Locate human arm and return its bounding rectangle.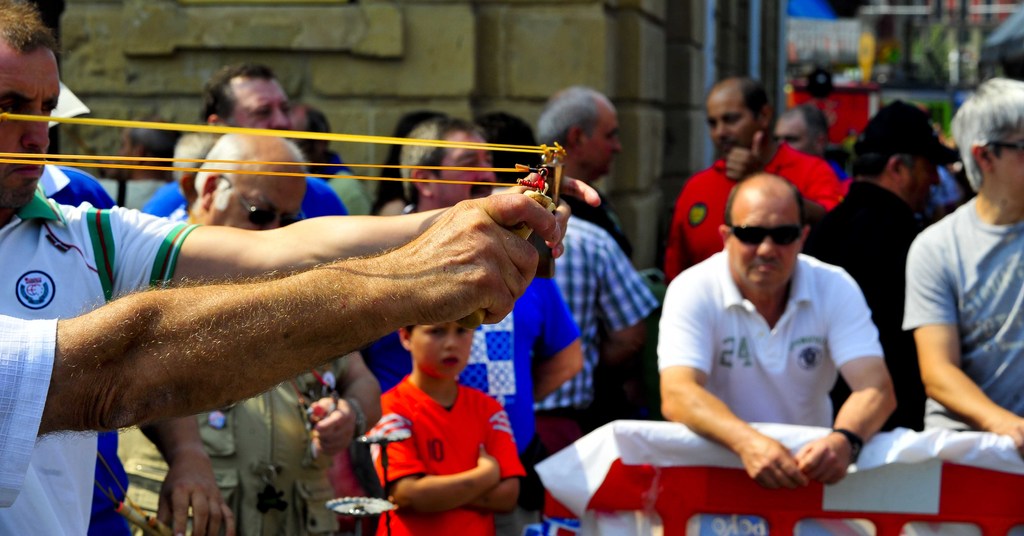
[136, 410, 236, 535].
